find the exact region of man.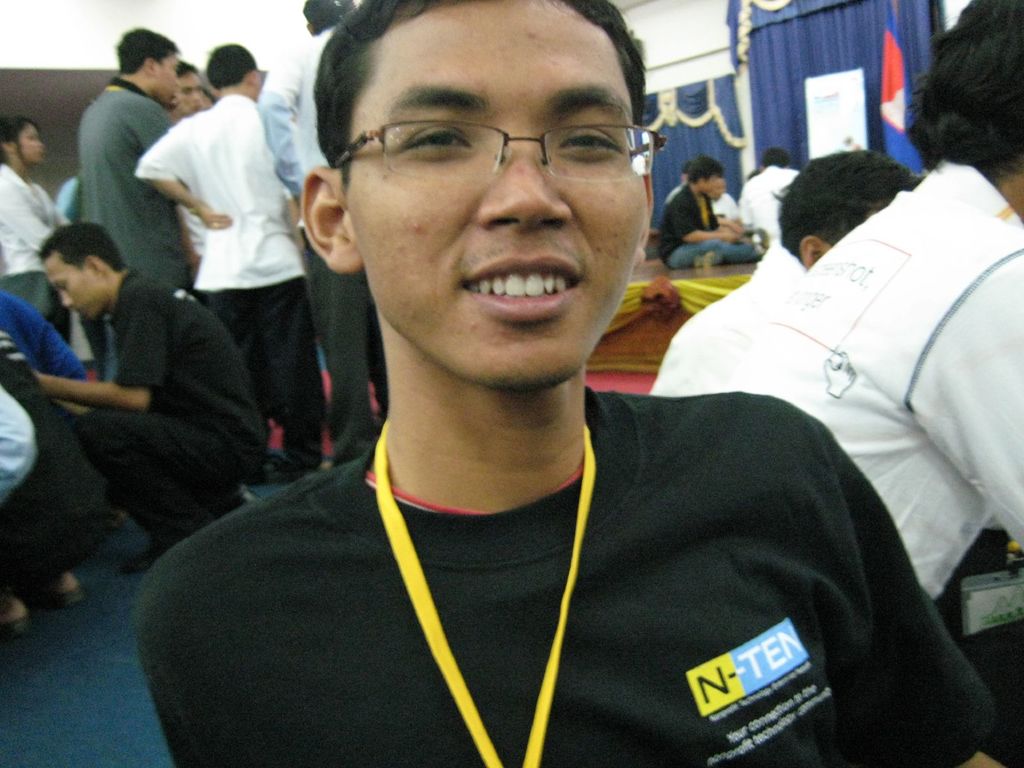
Exact region: (x1=79, y1=31, x2=187, y2=287).
